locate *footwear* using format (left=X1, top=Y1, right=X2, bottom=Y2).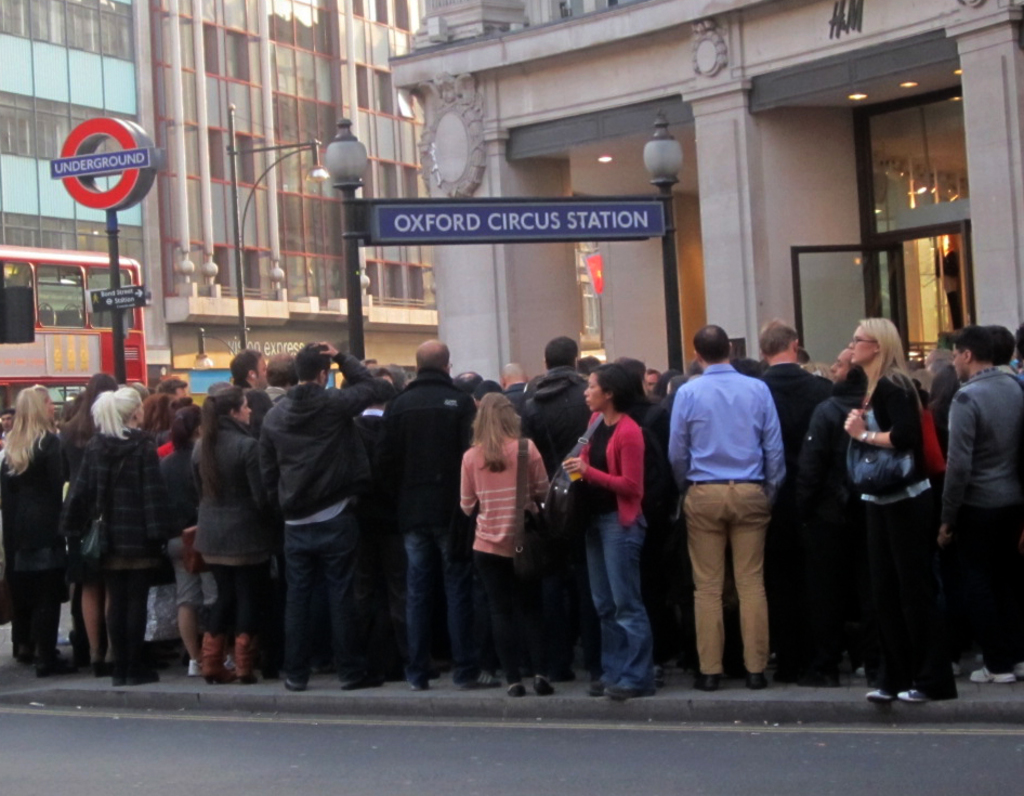
(left=409, top=680, right=428, bottom=690).
